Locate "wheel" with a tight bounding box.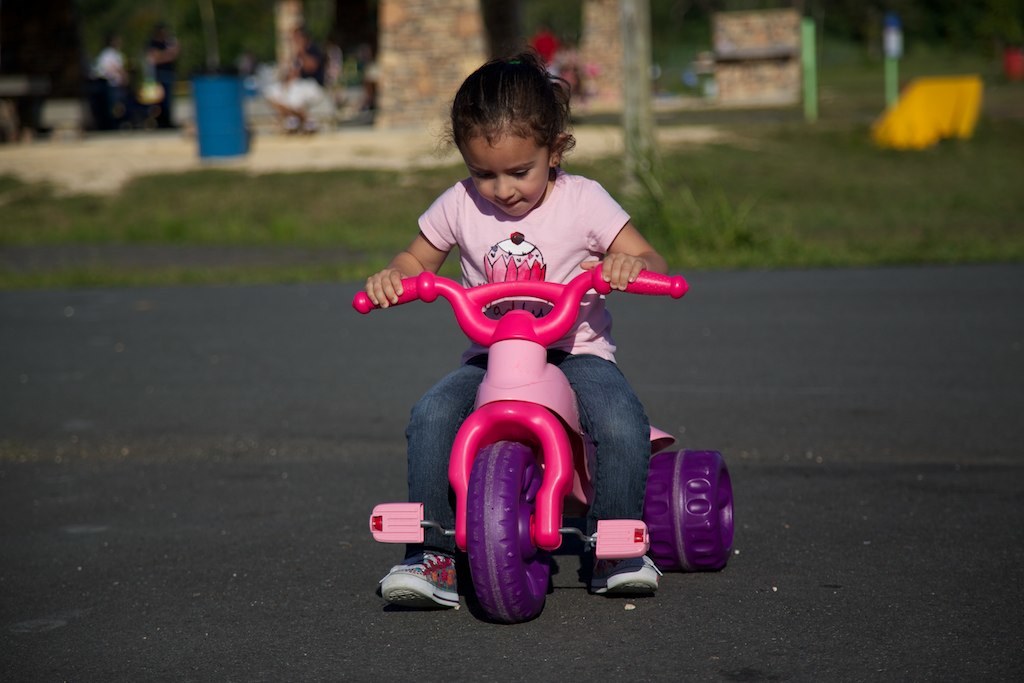
<region>647, 449, 740, 568</region>.
